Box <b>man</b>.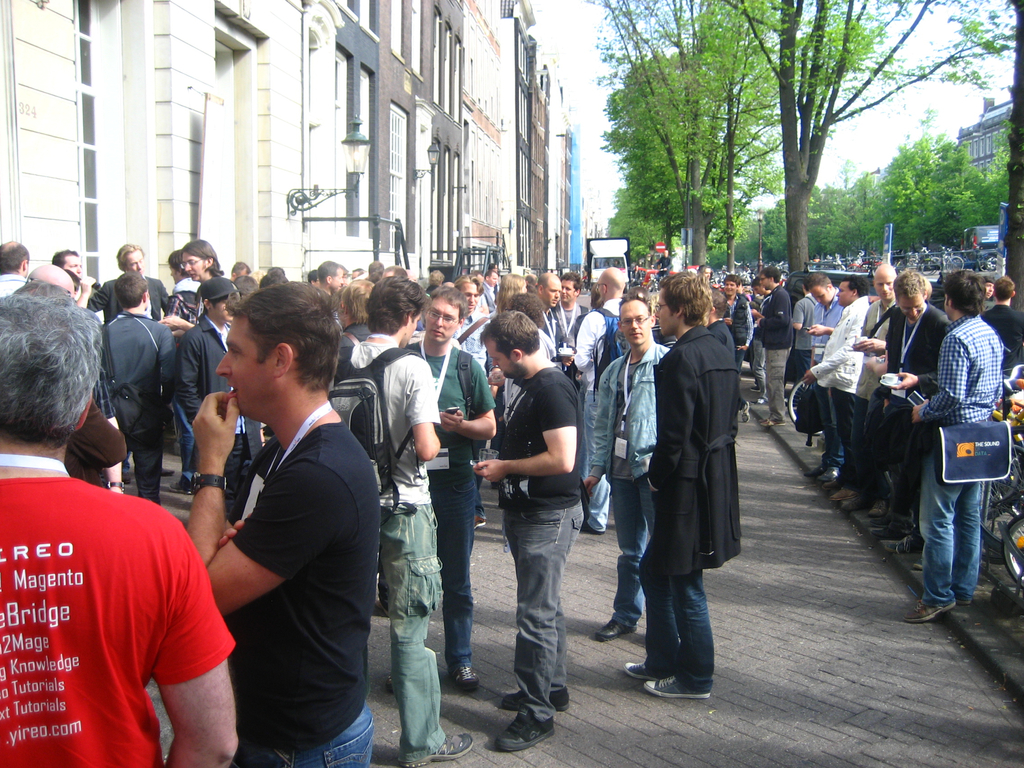
[471, 308, 586, 752].
